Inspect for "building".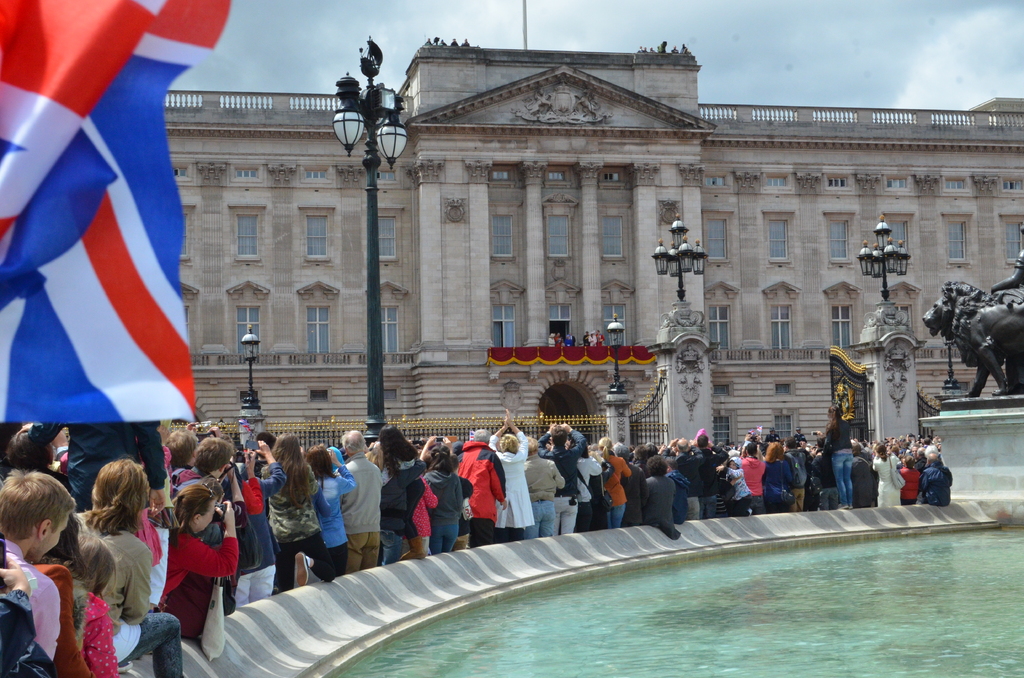
Inspection: detection(163, 33, 1023, 474).
